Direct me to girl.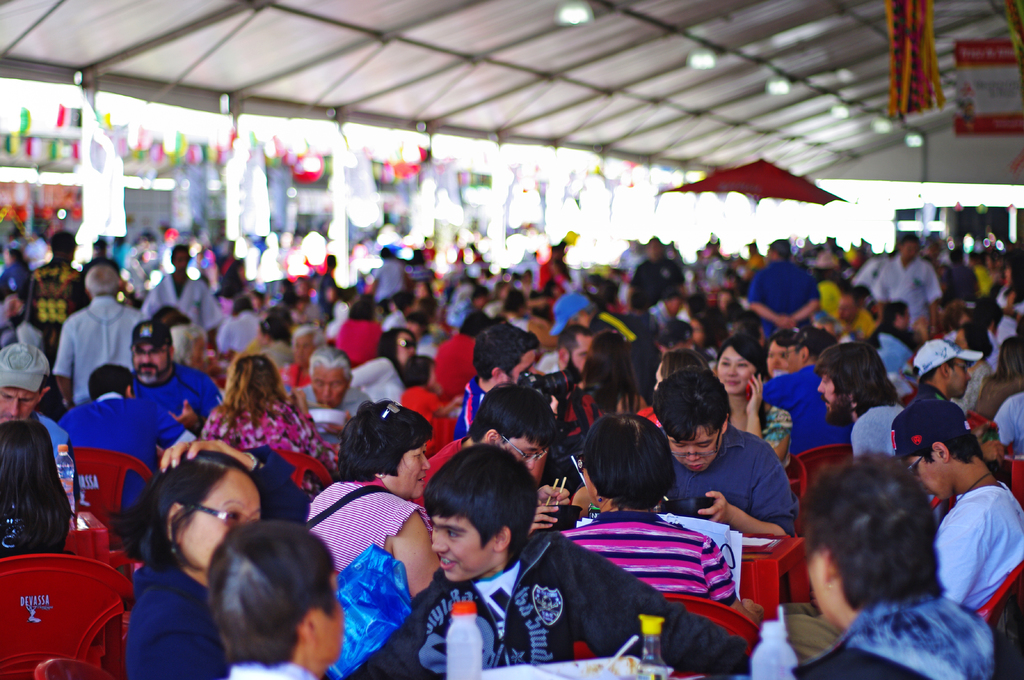
Direction: 709:331:792:462.
